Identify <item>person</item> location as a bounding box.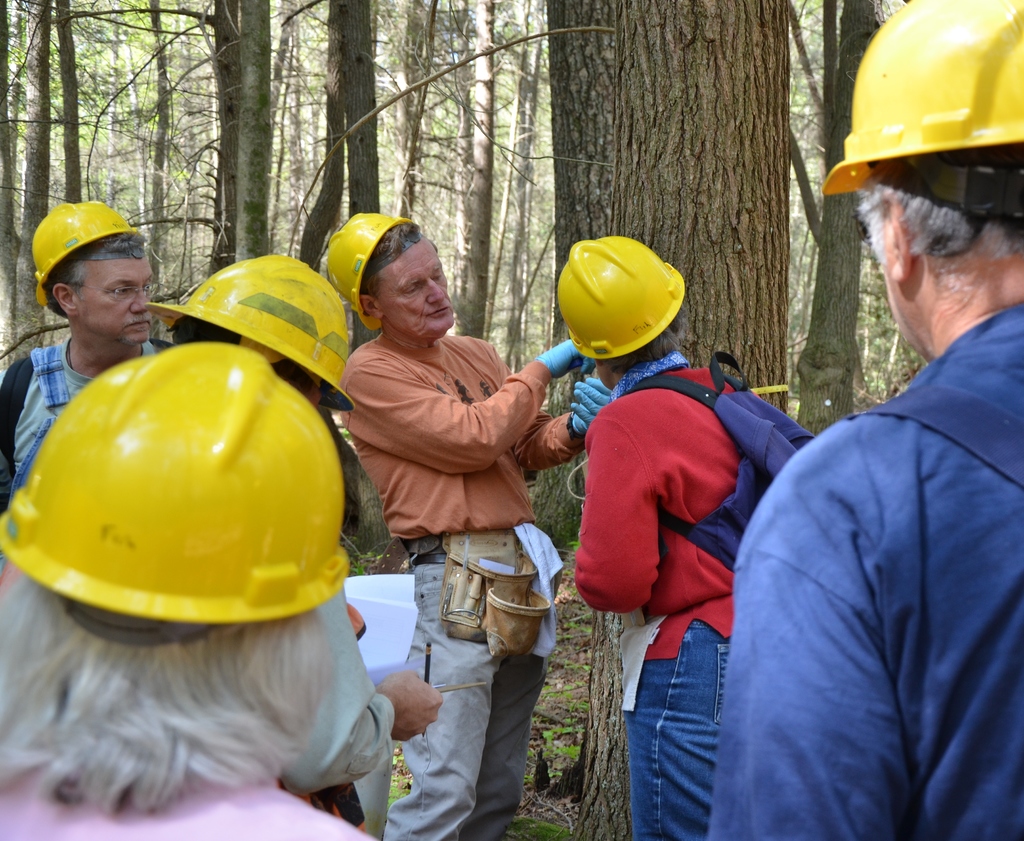
(323, 204, 608, 840).
